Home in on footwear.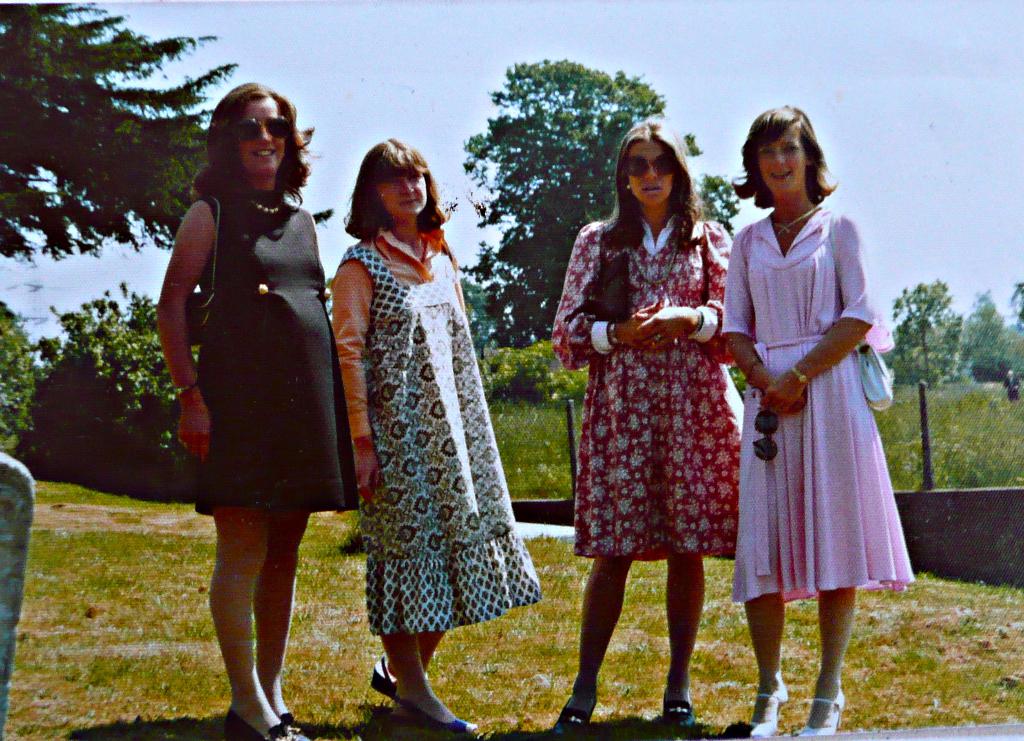
Homed in at <region>385, 692, 483, 735</region>.
